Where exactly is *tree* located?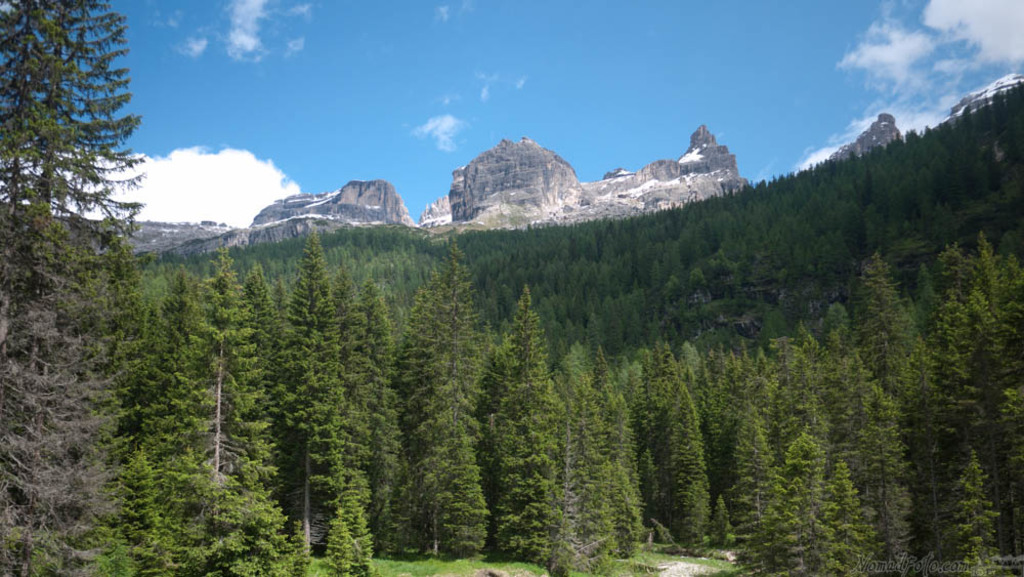
Its bounding box is pyautogui.locateOnScreen(563, 336, 651, 576).
